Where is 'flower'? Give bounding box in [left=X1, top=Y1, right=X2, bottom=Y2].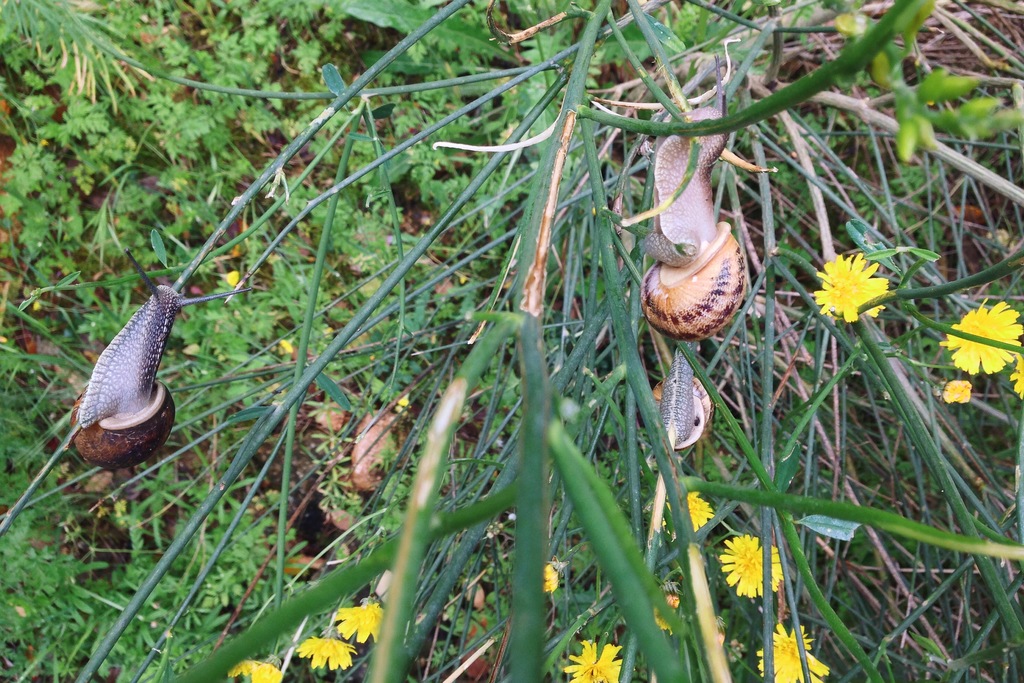
[left=716, top=538, right=788, bottom=598].
